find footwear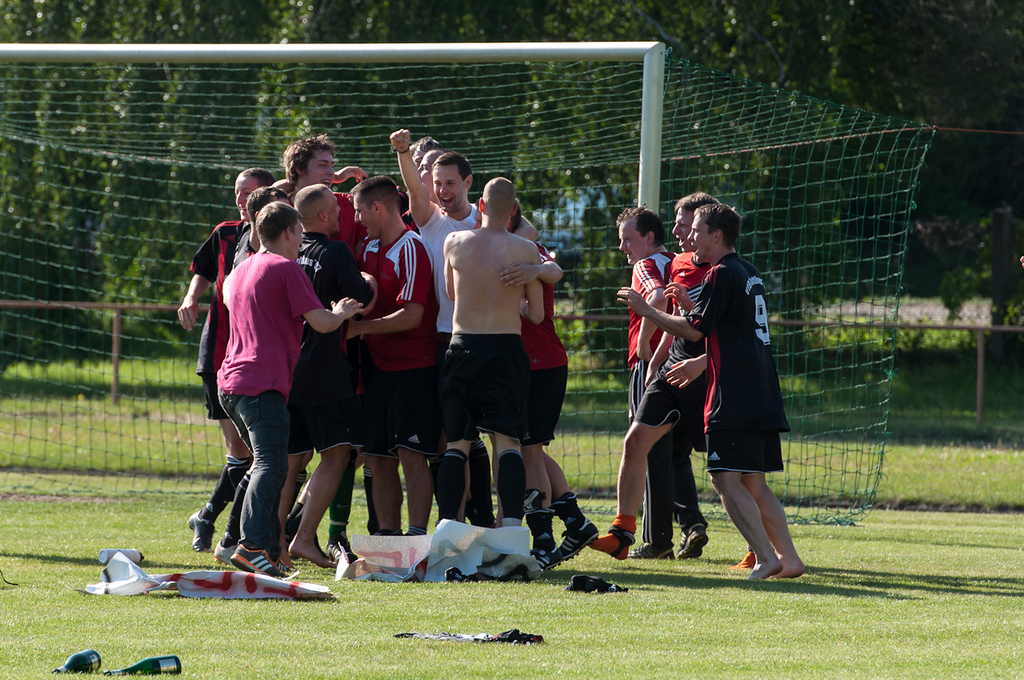
Rect(214, 539, 240, 565)
